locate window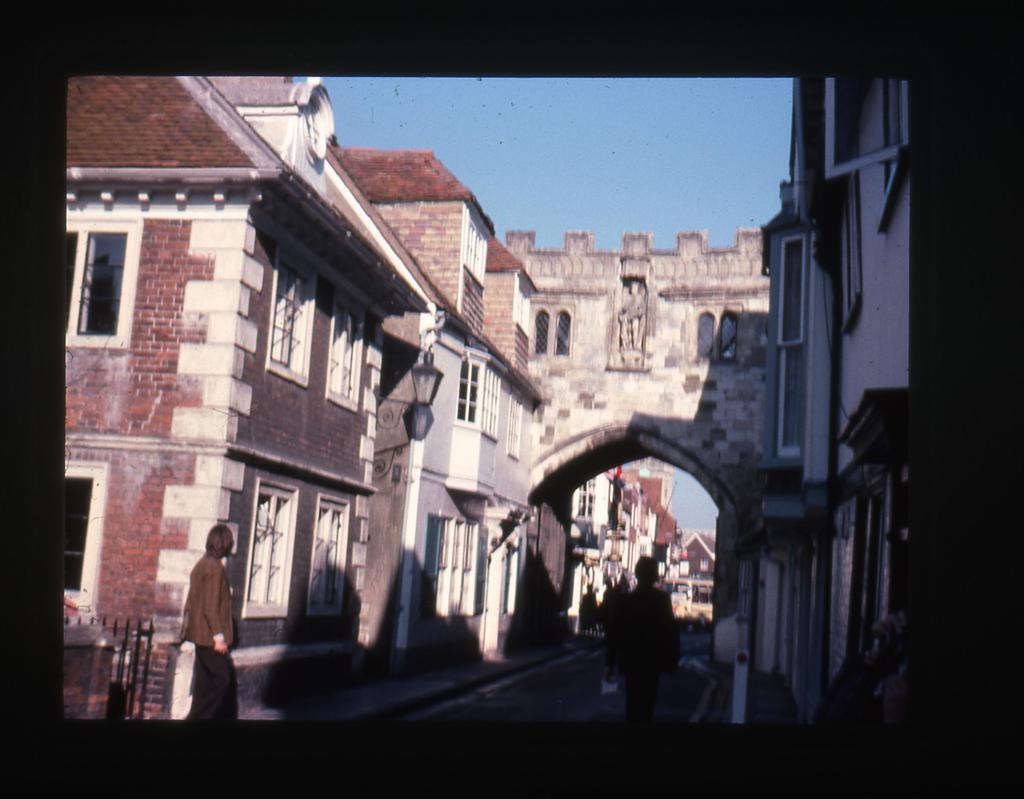
<box>453,351,495,427</box>
